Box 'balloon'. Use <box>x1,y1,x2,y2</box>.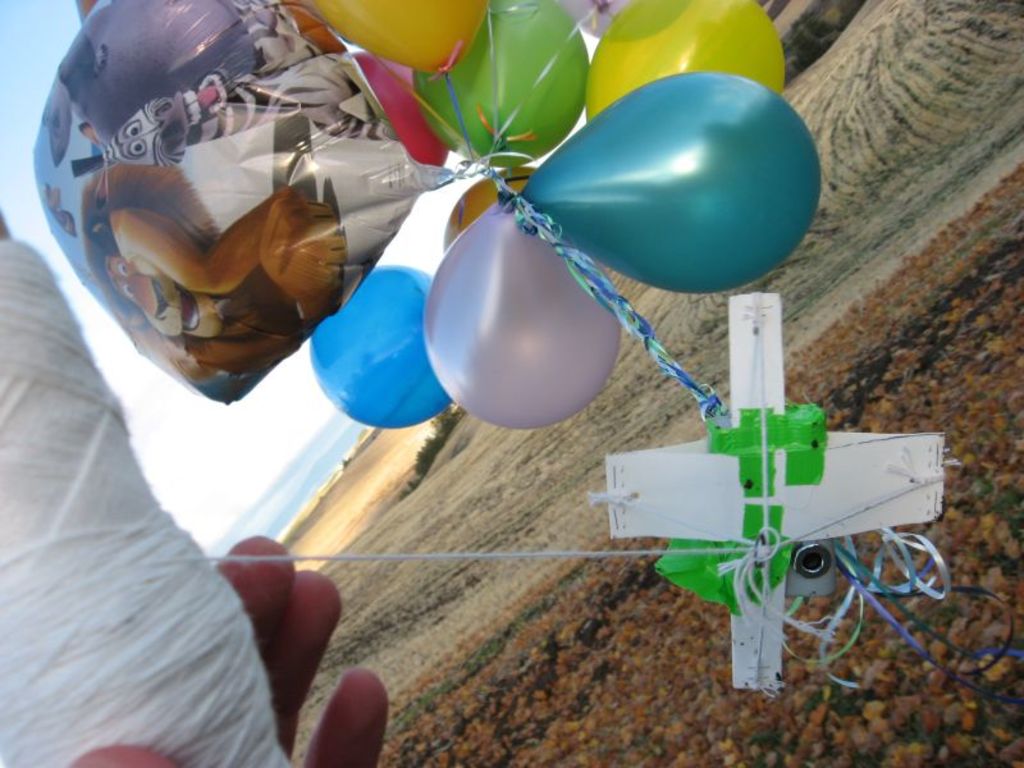
<box>425,197,623,428</box>.
